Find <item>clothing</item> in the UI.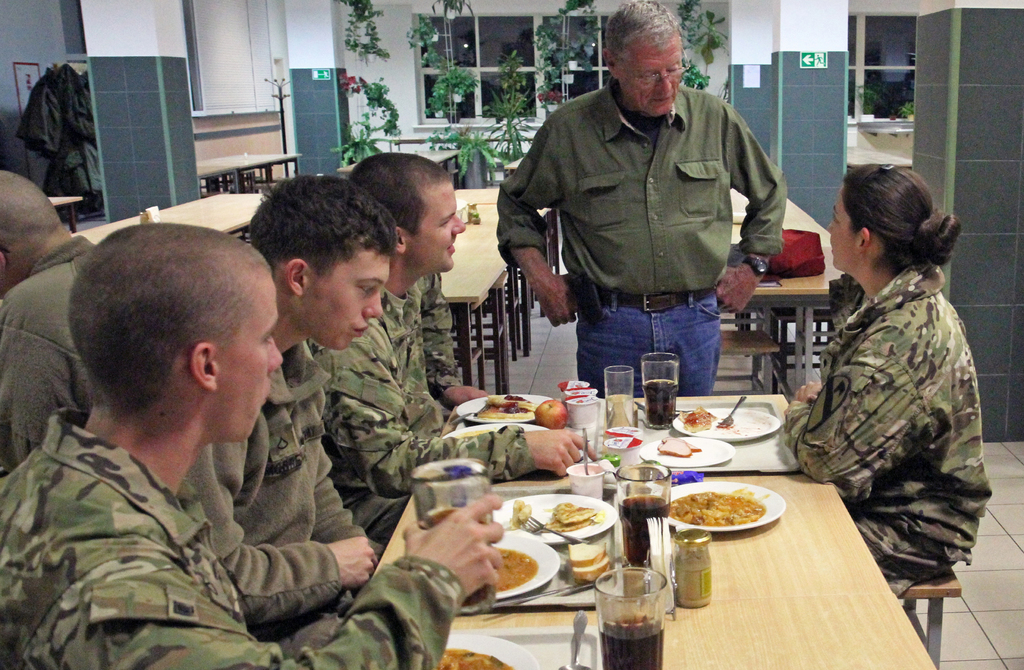
UI element at x1=178 y1=339 x2=384 y2=649.
